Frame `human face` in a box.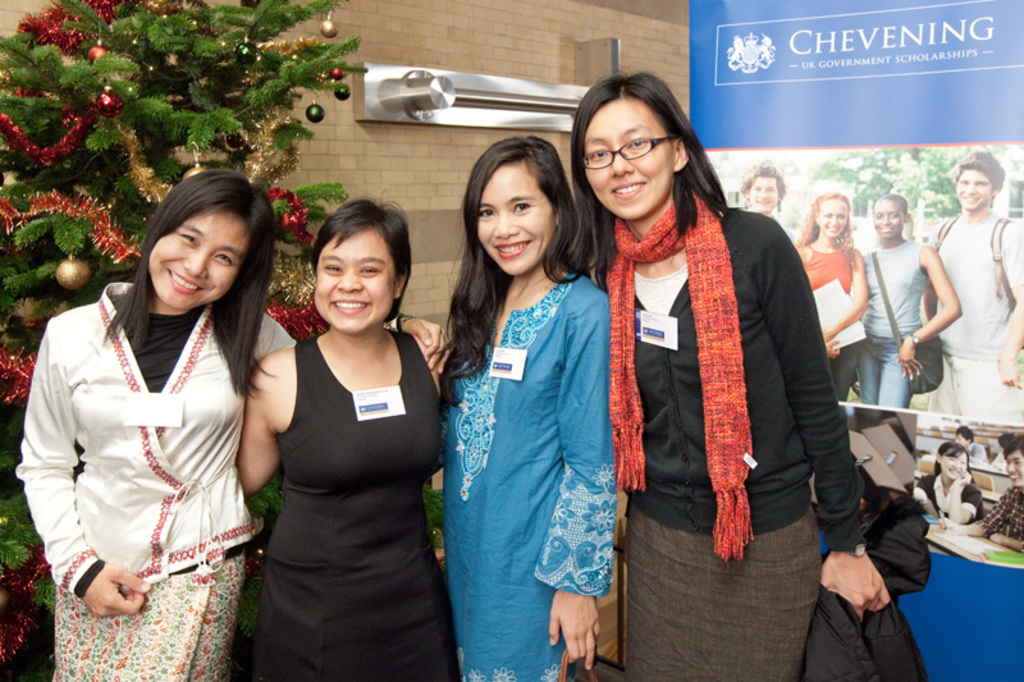
bbox(819, 197, 851, 237).
